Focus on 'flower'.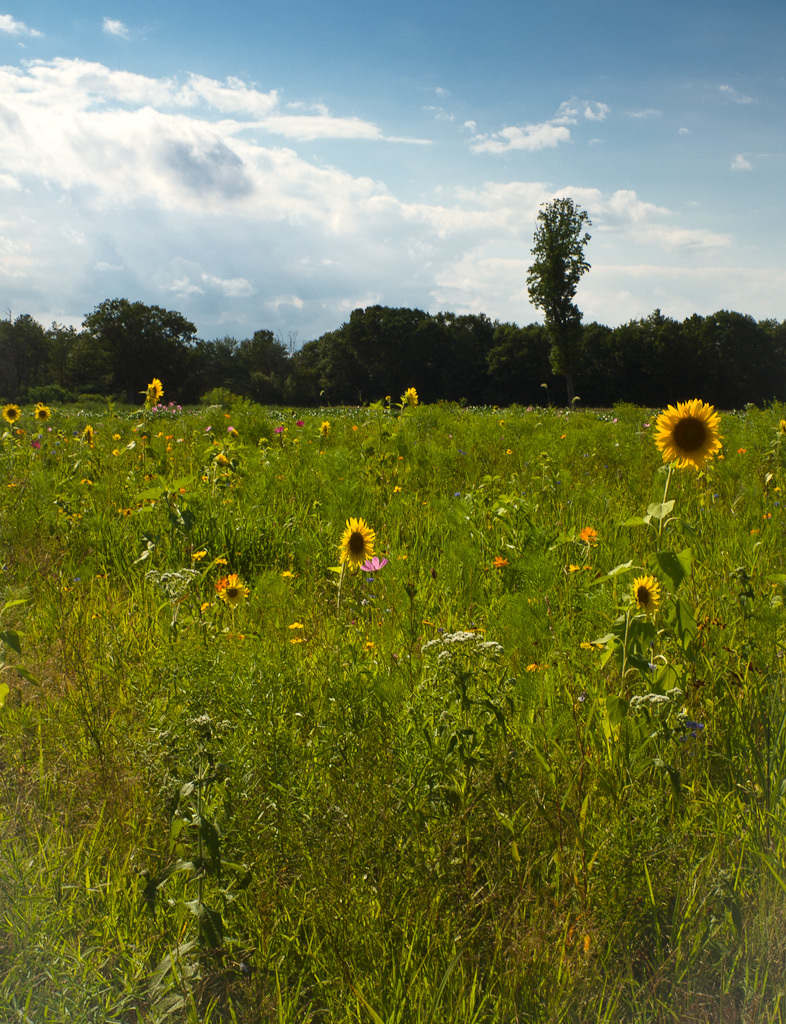
Focused at 222, 570, 251, 609.
